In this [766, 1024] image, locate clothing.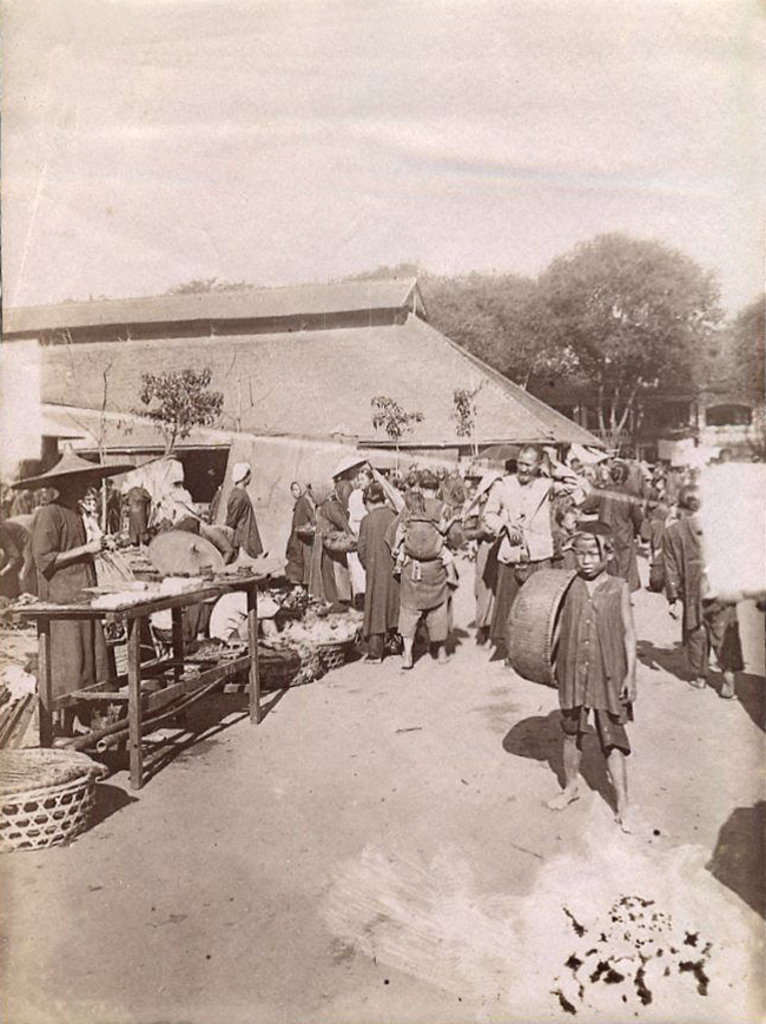
Bounding box: [left=225, top=482, right=270, bottom=566].
